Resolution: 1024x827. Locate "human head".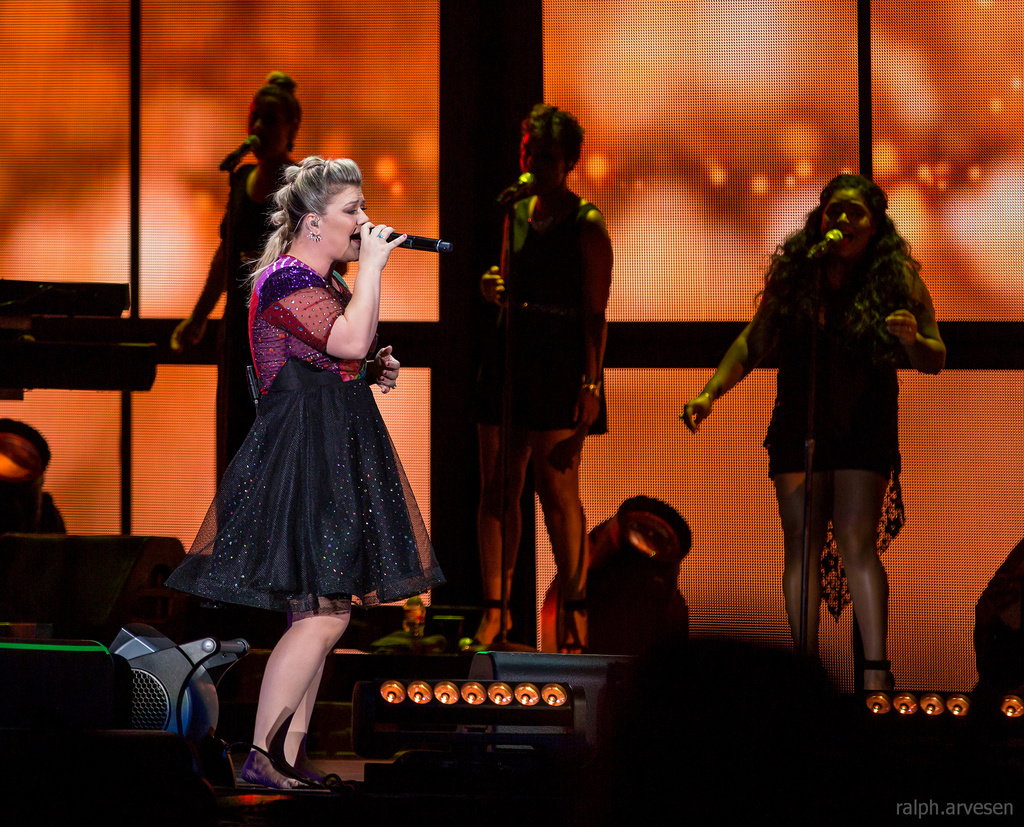
(x1=511, y1=97, x2=588, y2=195).
